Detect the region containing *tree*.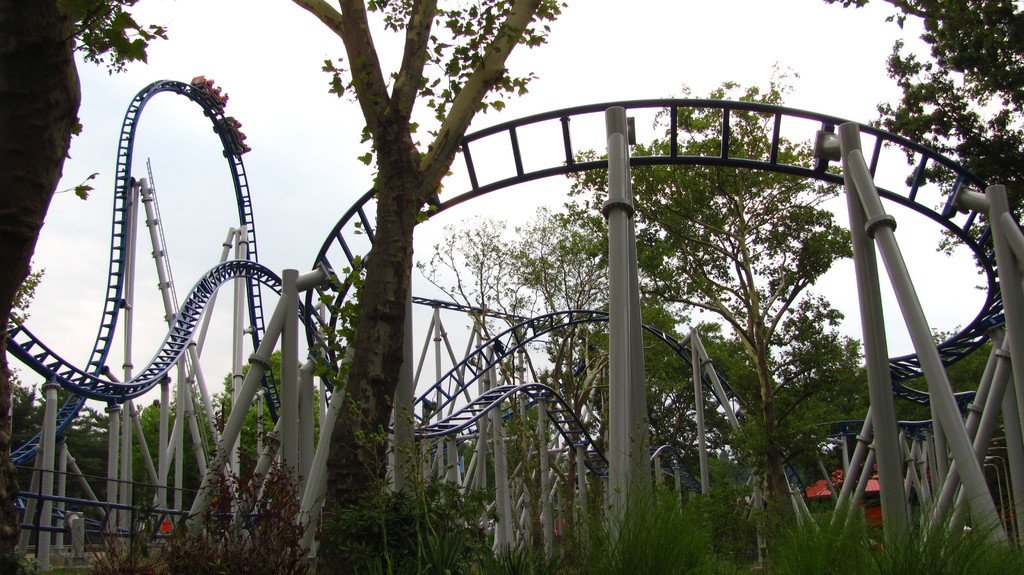
209,341,326,517.
